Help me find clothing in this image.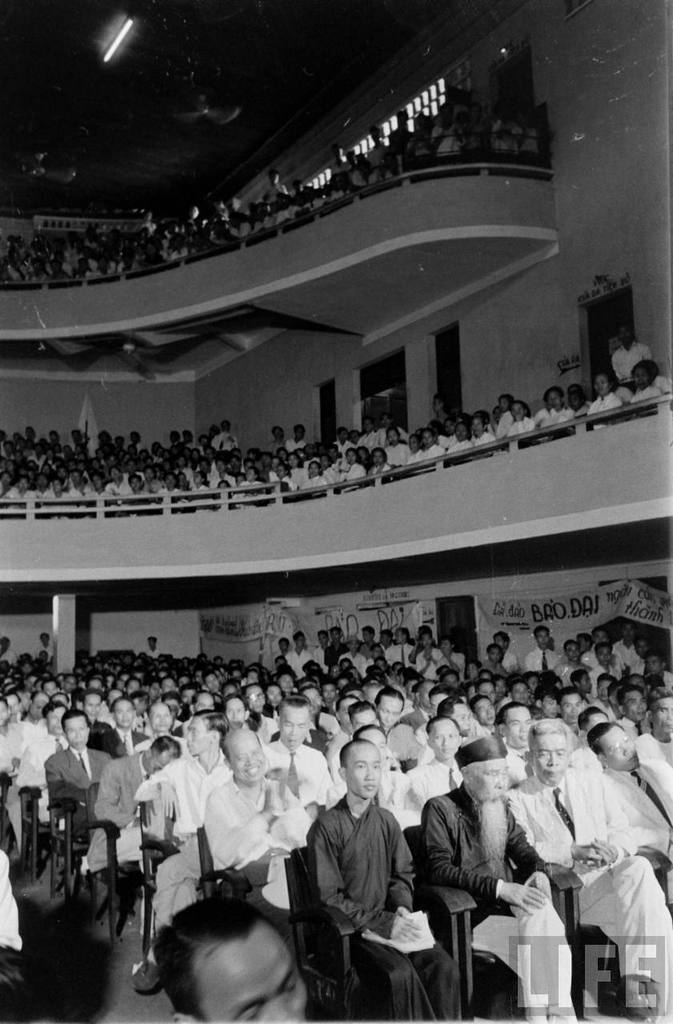
Found it: box=[553, 652, 584, 690].
